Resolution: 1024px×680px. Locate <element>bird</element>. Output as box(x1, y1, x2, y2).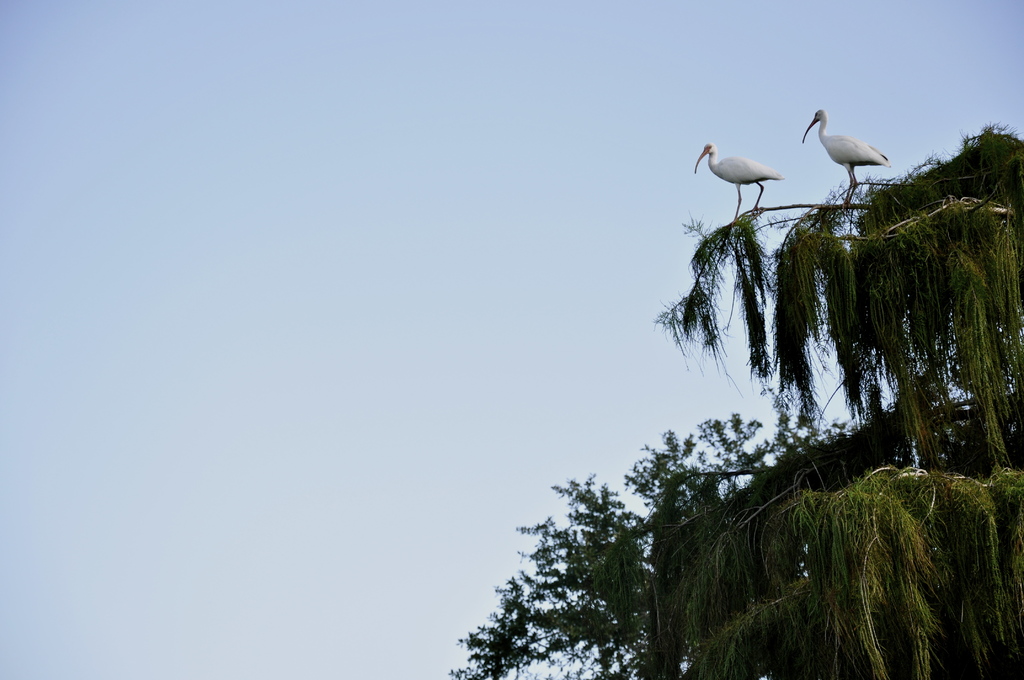
box(806, 101, 899, 189).
